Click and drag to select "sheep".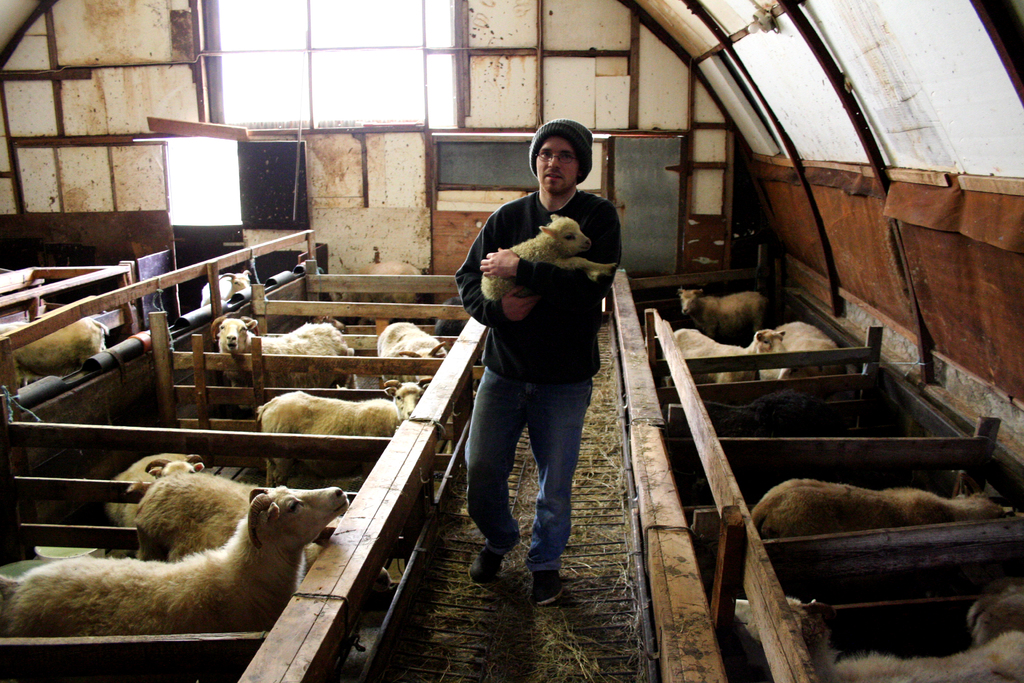
Selection: (374,323,451,390).
